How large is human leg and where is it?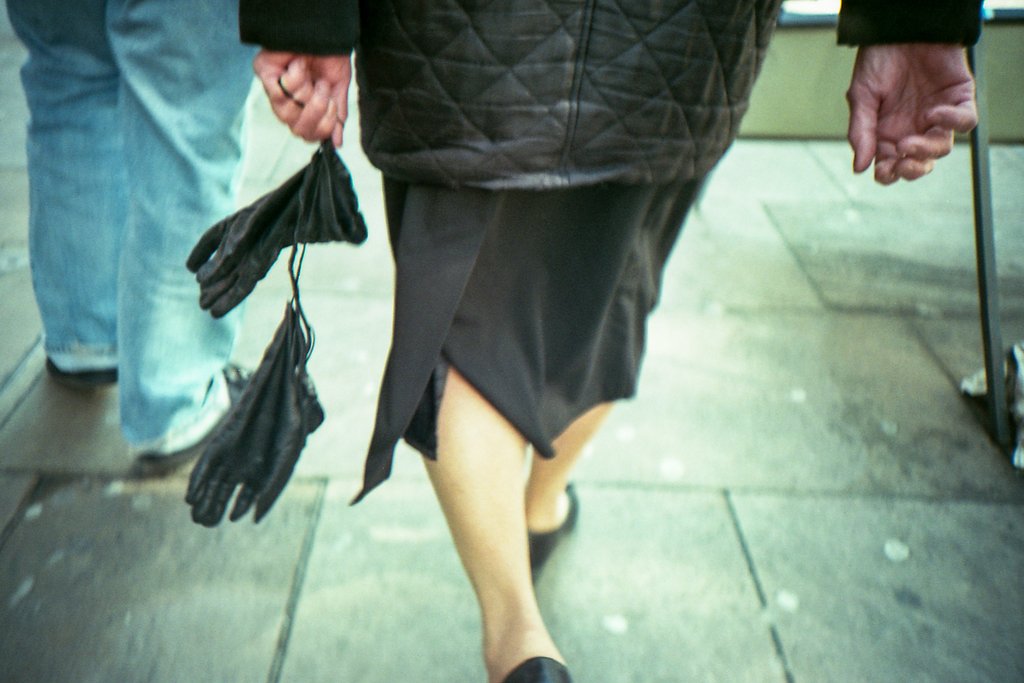
Bounding box: 102/0/257/478.
